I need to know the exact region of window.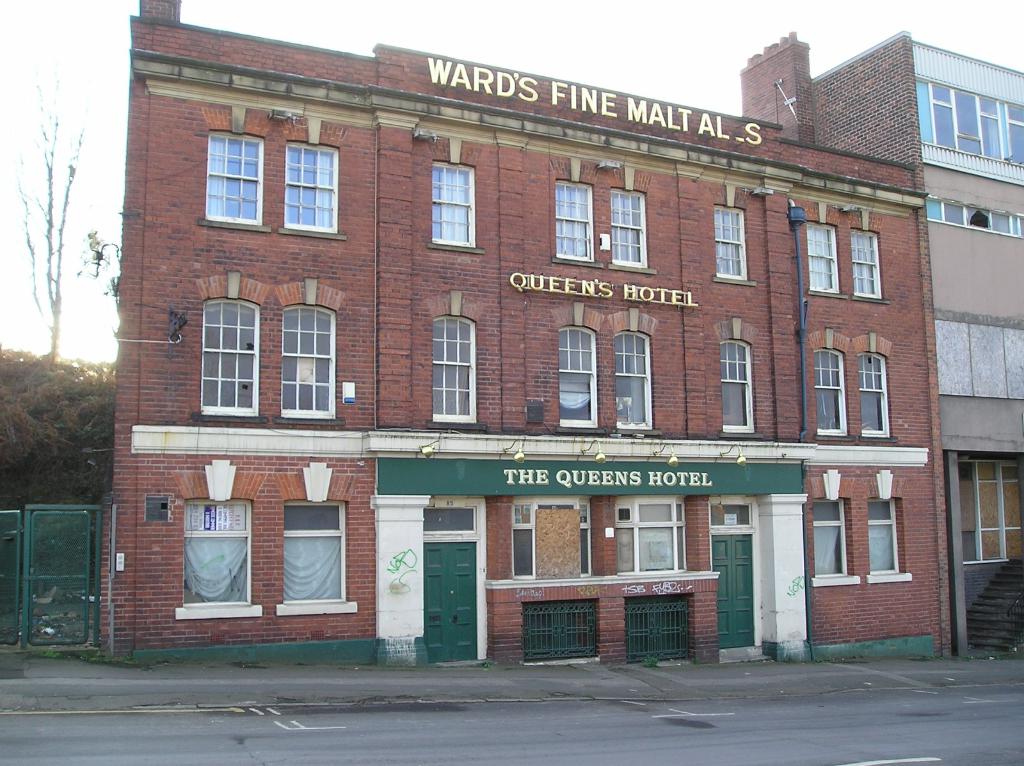
Region: x1=851, y1=227, x2=881, y2=299.
